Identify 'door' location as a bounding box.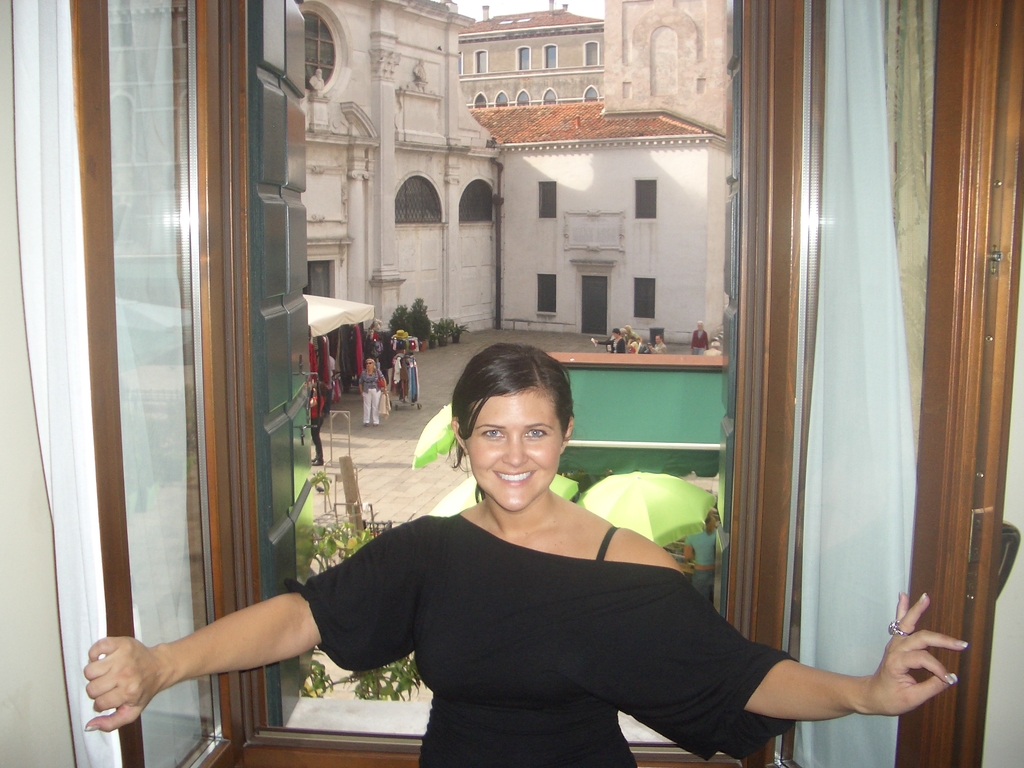
box=[307, 255, 341, 352].
